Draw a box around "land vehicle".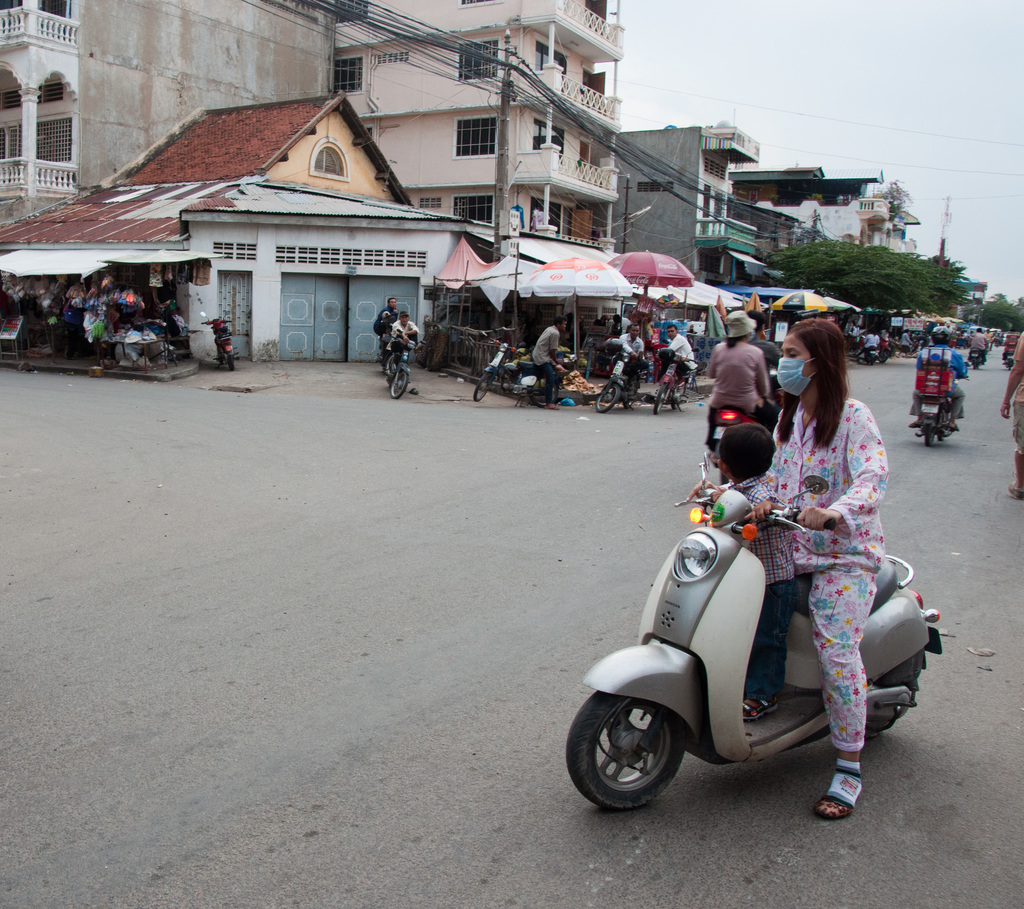
376, 328, 429, 404.
